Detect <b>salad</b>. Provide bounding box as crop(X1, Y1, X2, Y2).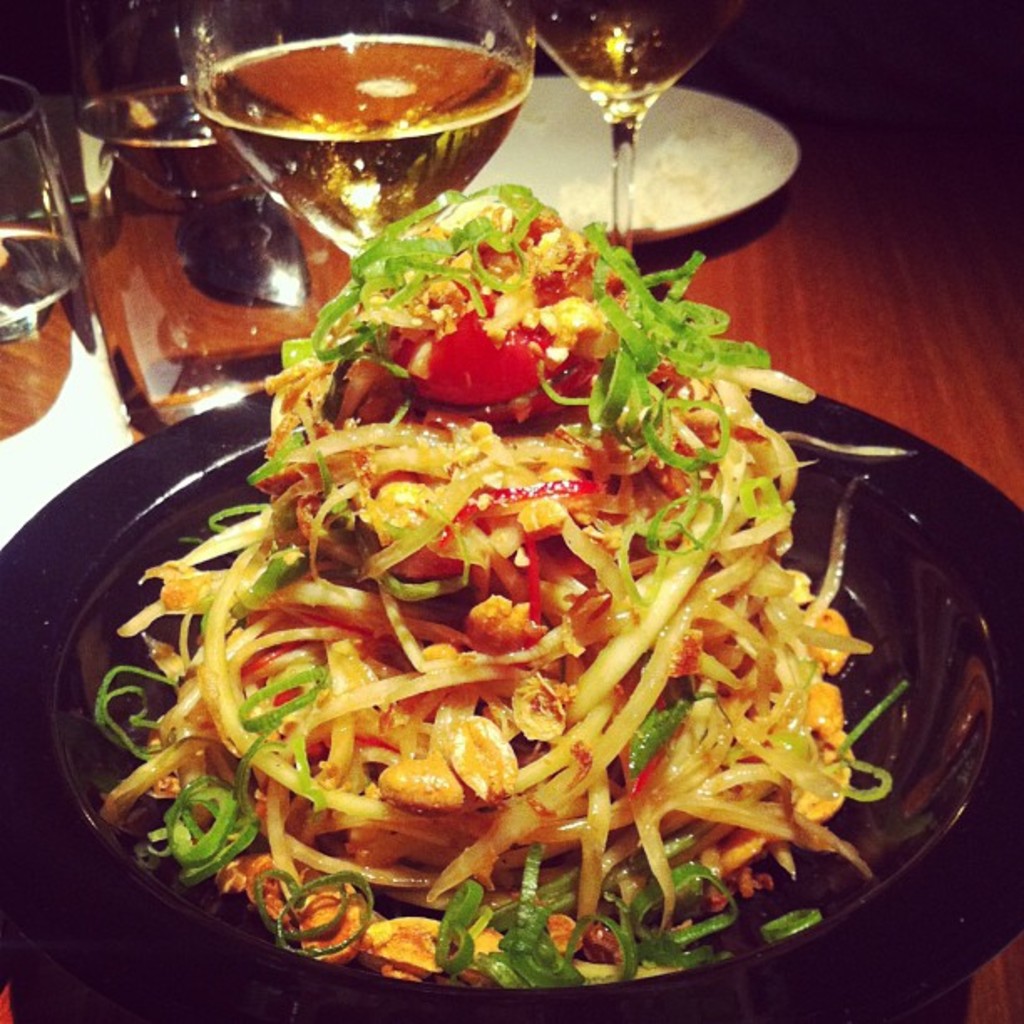
crop(89, 179, 905, 1006).
